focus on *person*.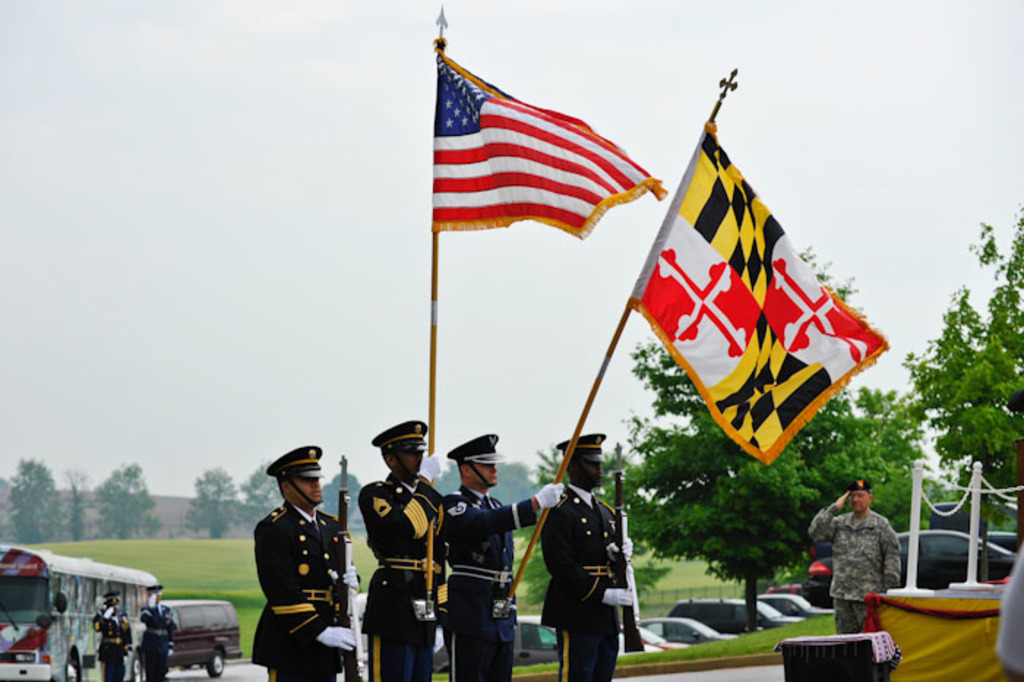
Focused at l=807, t=474, r=904, b=634.
